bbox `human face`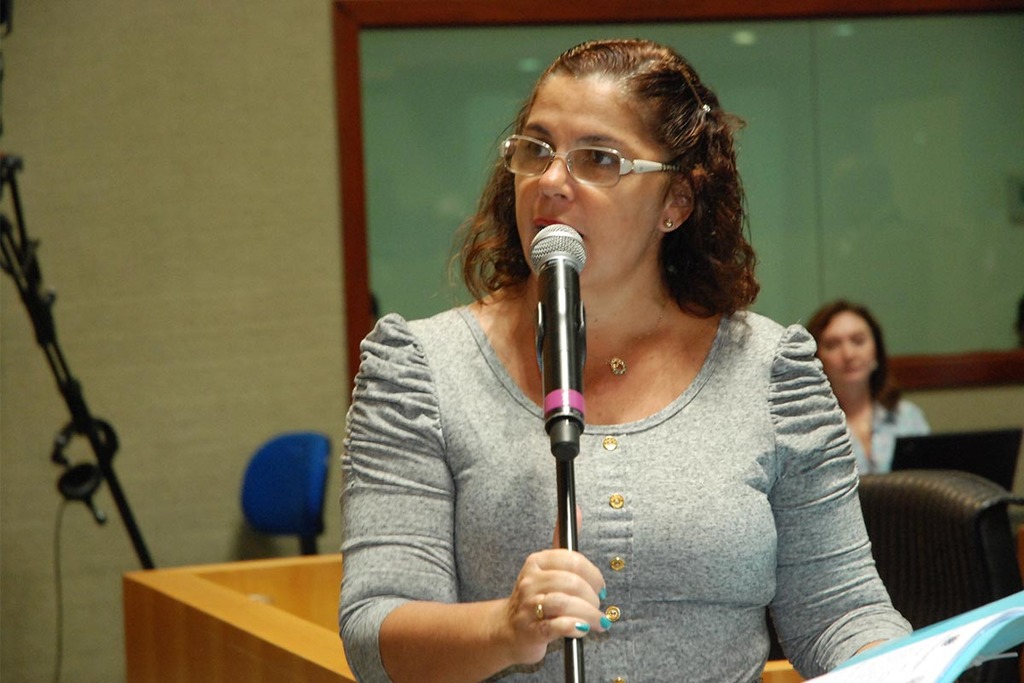
detection(818, 308, 879, 382)
